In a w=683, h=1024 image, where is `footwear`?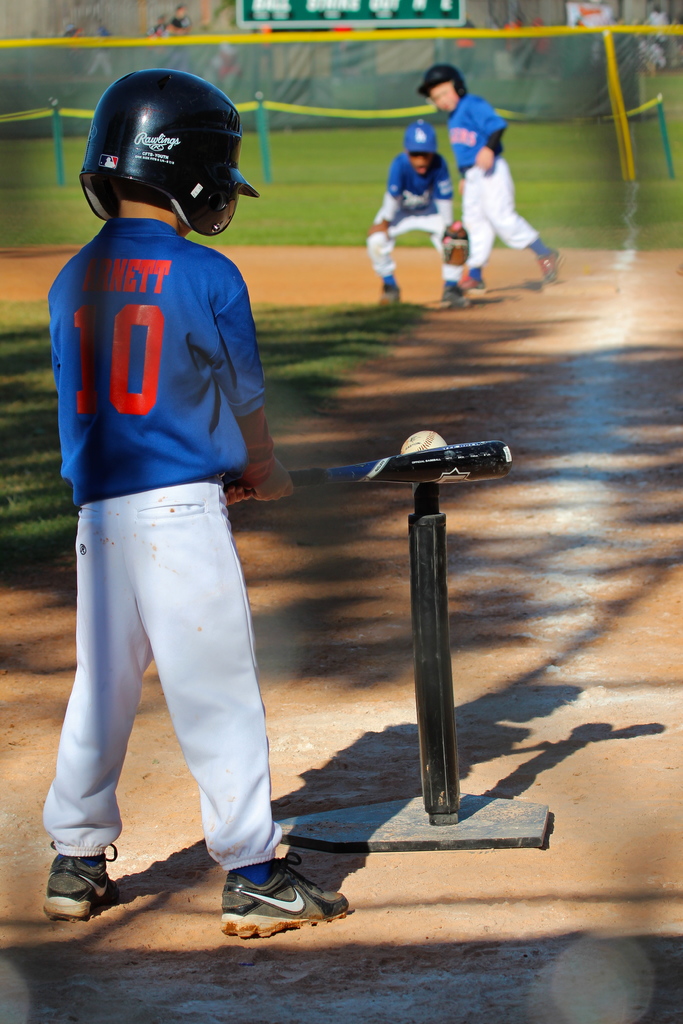
pyautogui.locateOnScreen(40, 851, 115, 924).
